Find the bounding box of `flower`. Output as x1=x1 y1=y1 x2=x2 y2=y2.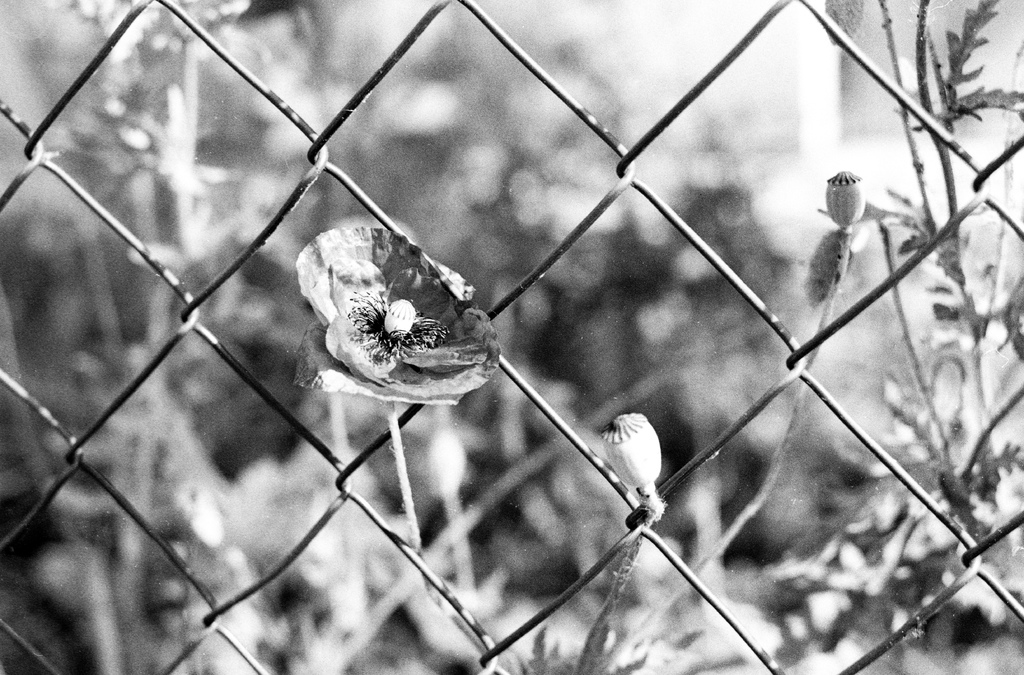
x1=287 y1=224 x2=500 y2=409.
